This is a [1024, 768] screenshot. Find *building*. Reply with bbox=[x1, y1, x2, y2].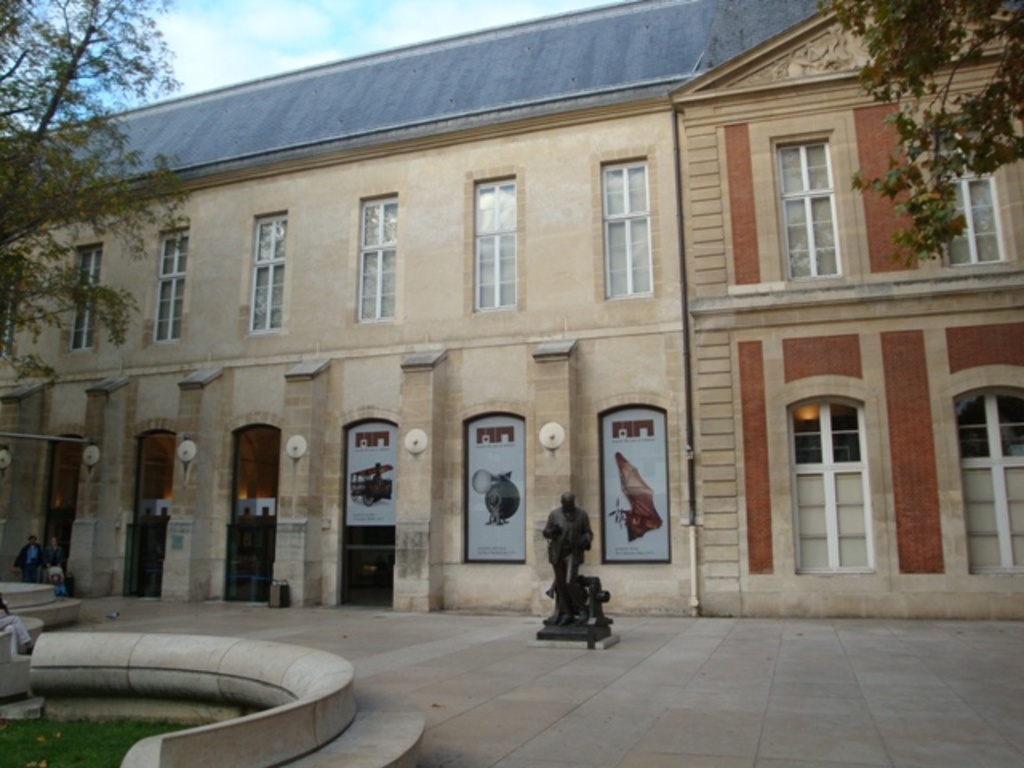
bbox=[669, 0, 1022, 621].
